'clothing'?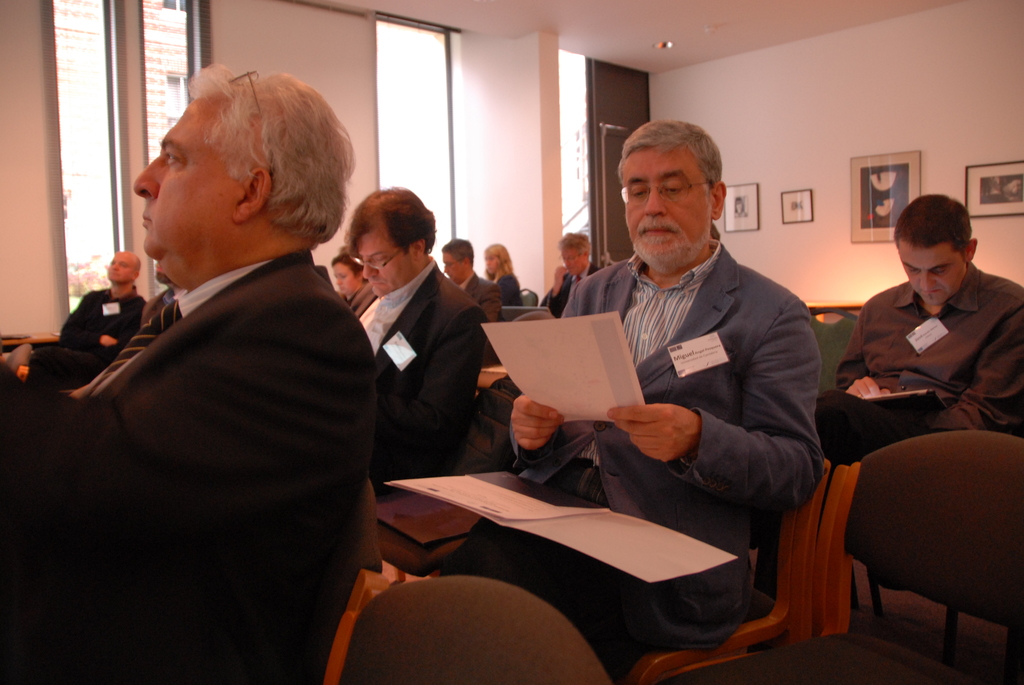
left=53, top=290, right=137, bottom=391
